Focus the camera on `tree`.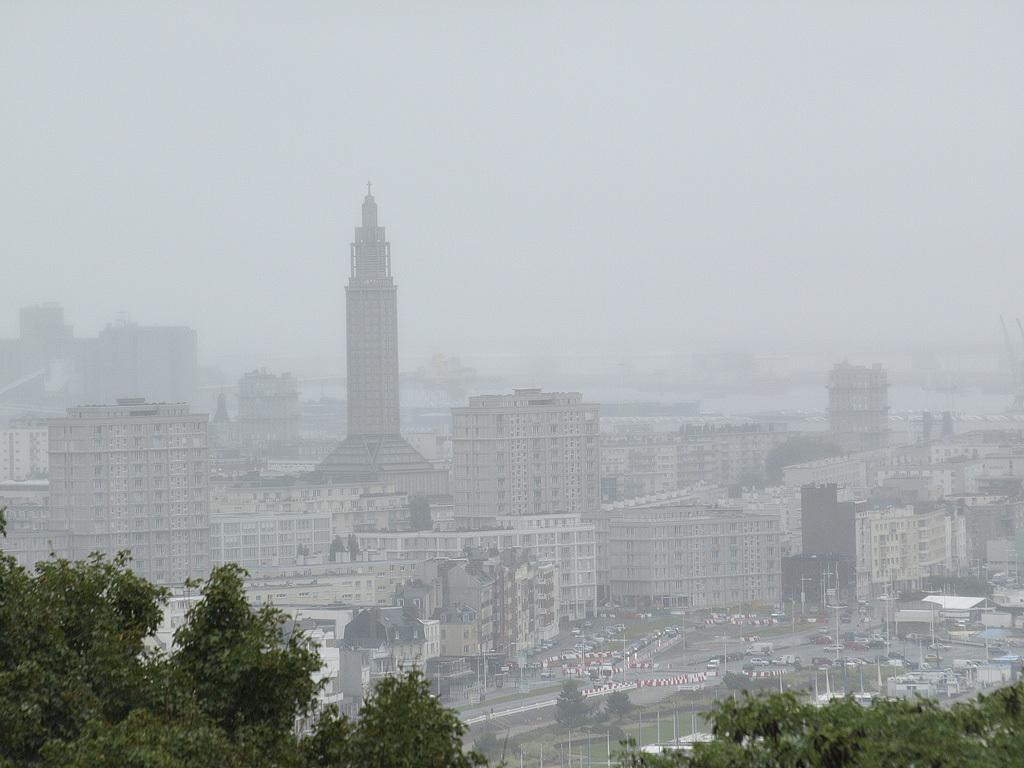
Focus region: <box>553,681,599,728</box>.
